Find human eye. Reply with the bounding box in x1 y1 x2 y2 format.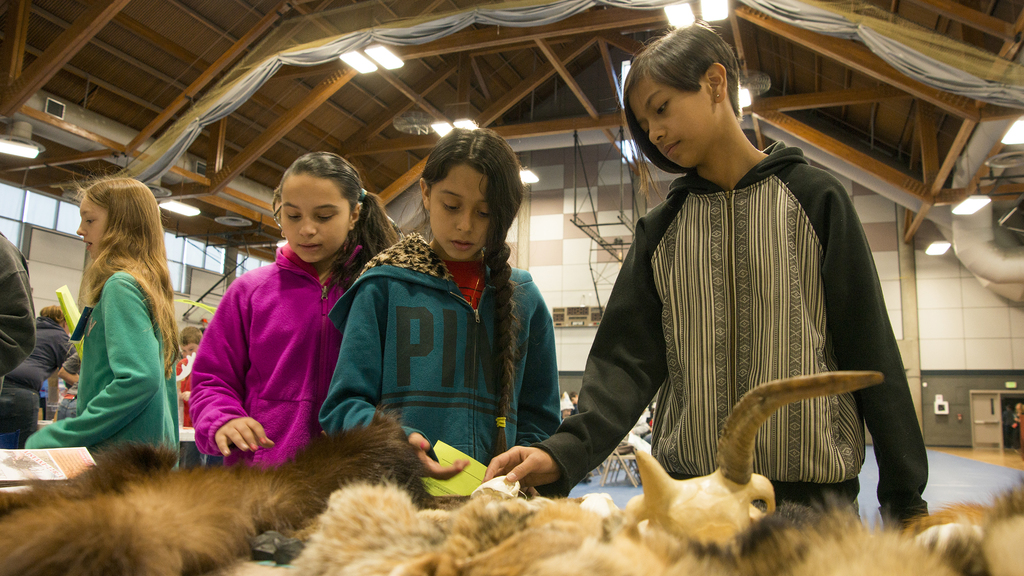
474 209 490 219.
